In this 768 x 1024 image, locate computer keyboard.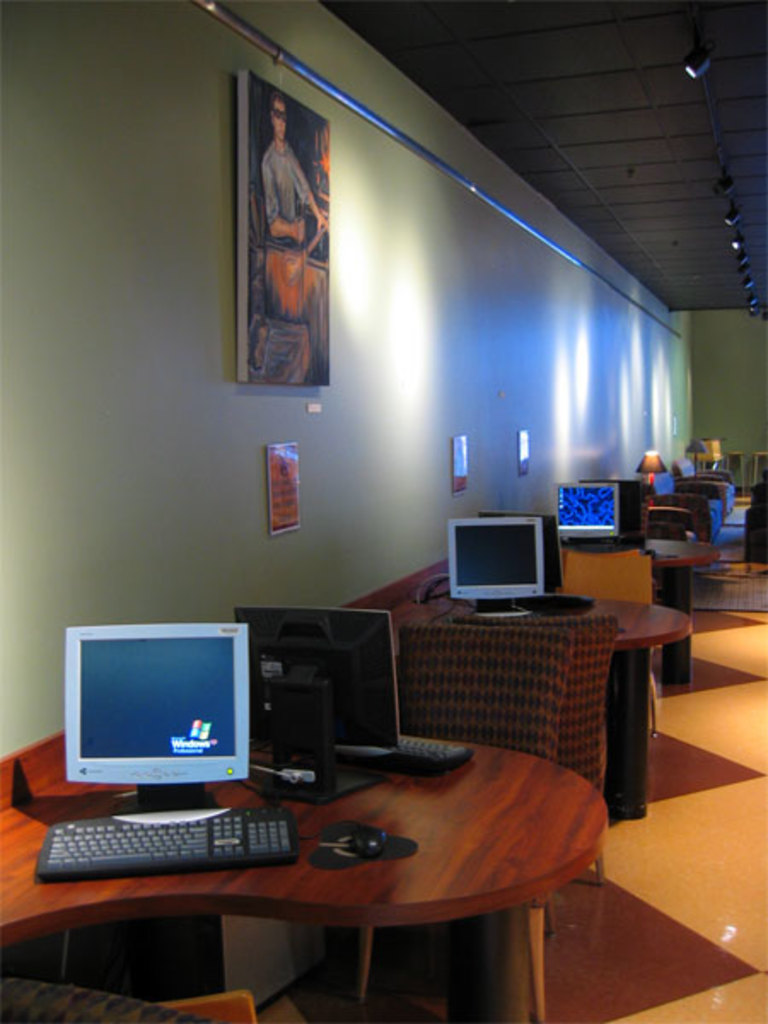
Bounding box: 522, 589, 602, 608.
